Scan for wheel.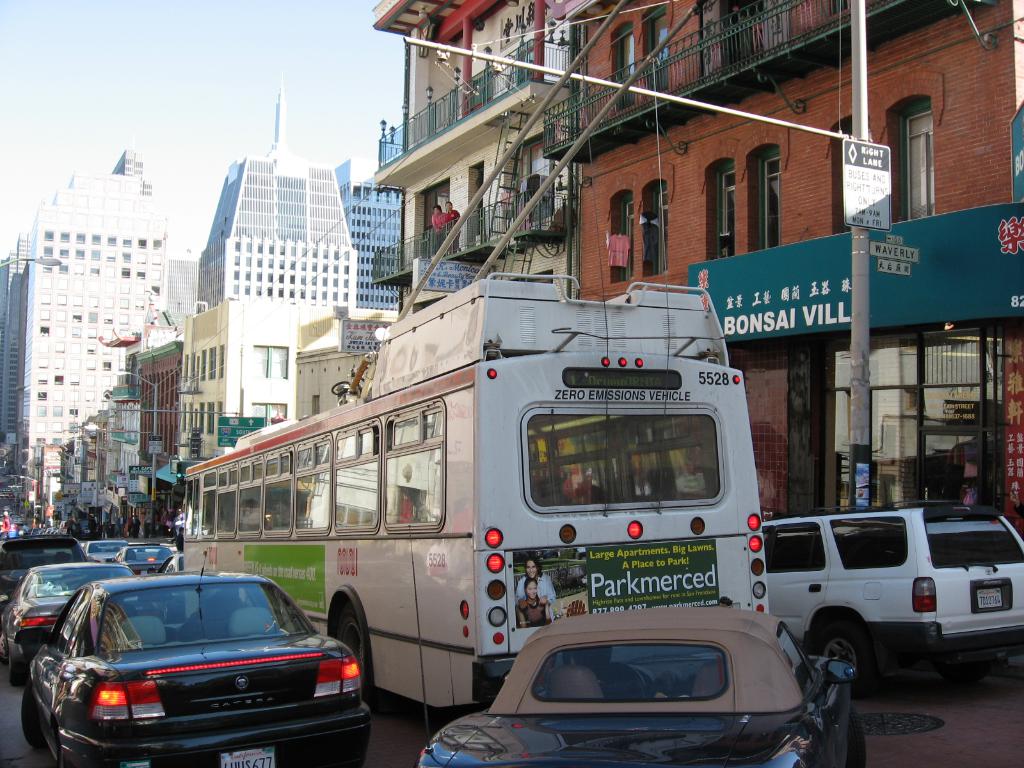
Scan result: [0, 628, 8, 663].
